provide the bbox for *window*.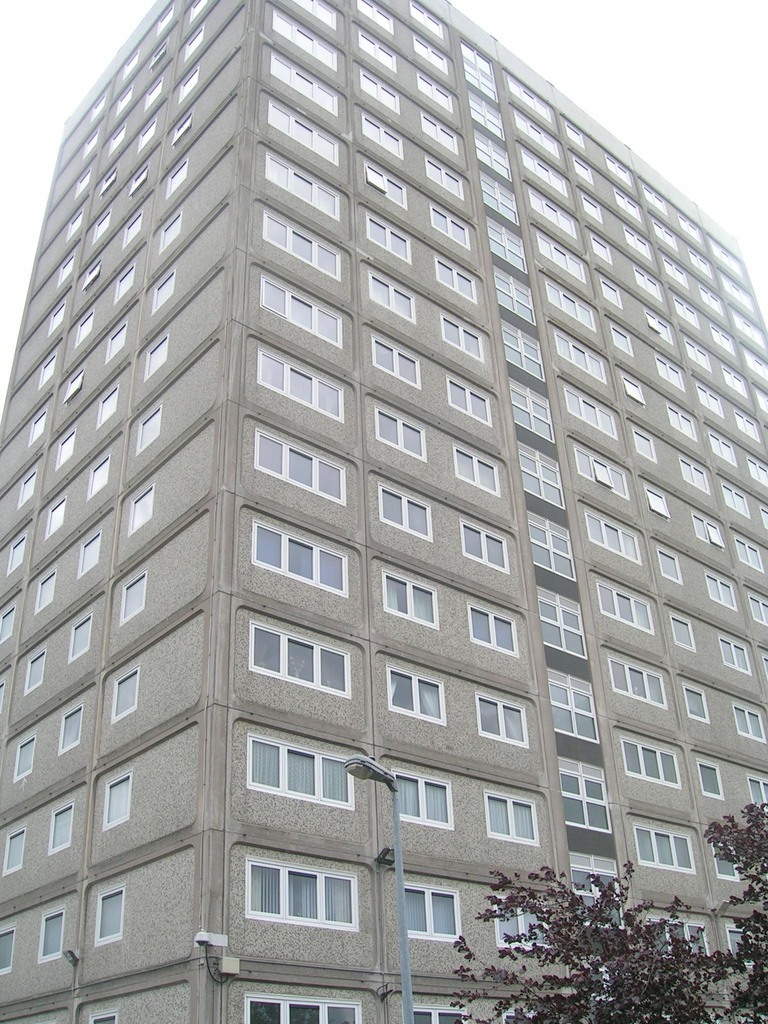
(x1=81, y1=84, x2=102, y2=120).
